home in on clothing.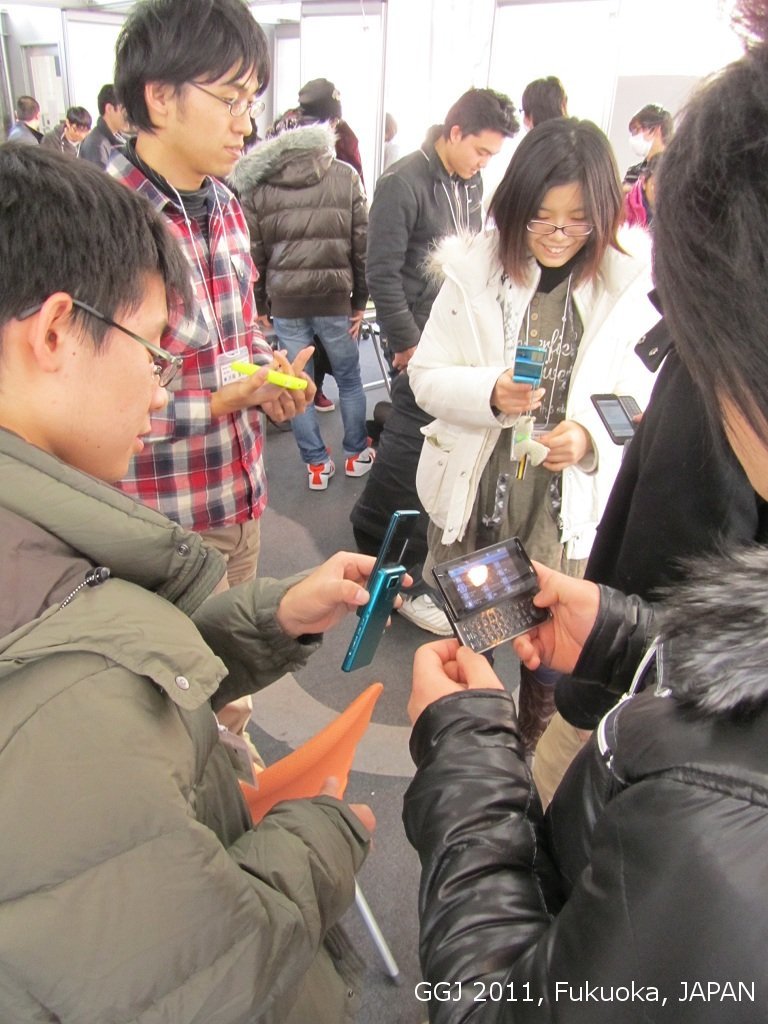
Homed in at x1=234, y1=122, x2=369, y2=485.
